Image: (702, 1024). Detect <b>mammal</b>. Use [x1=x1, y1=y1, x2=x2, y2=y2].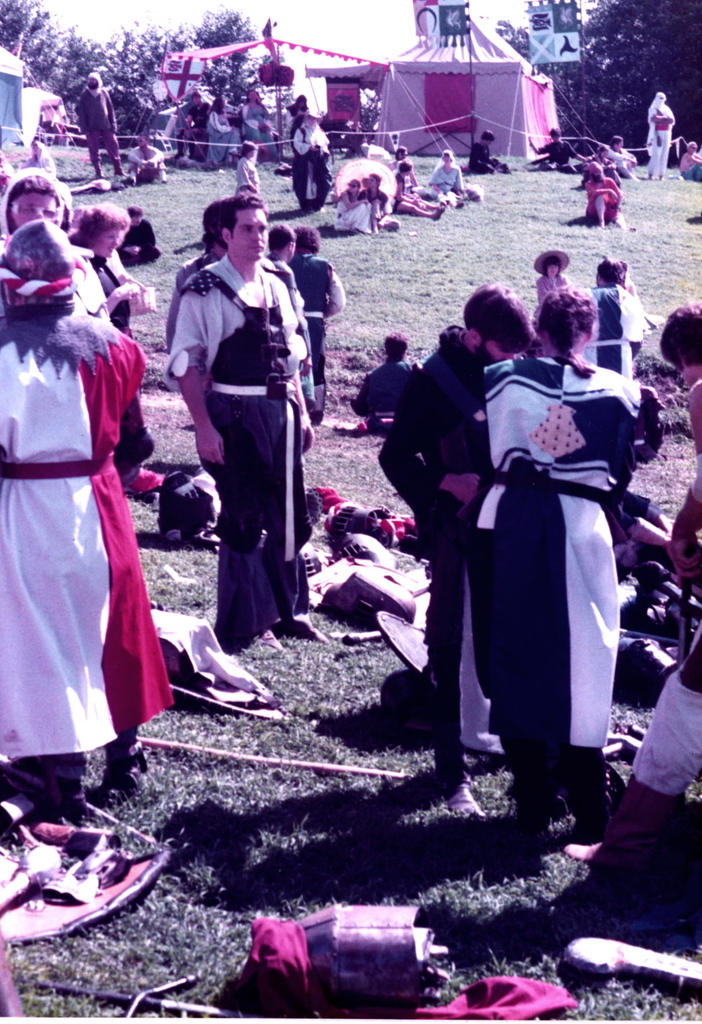
[x1=583, y1=163, x2=632, y2=227].
